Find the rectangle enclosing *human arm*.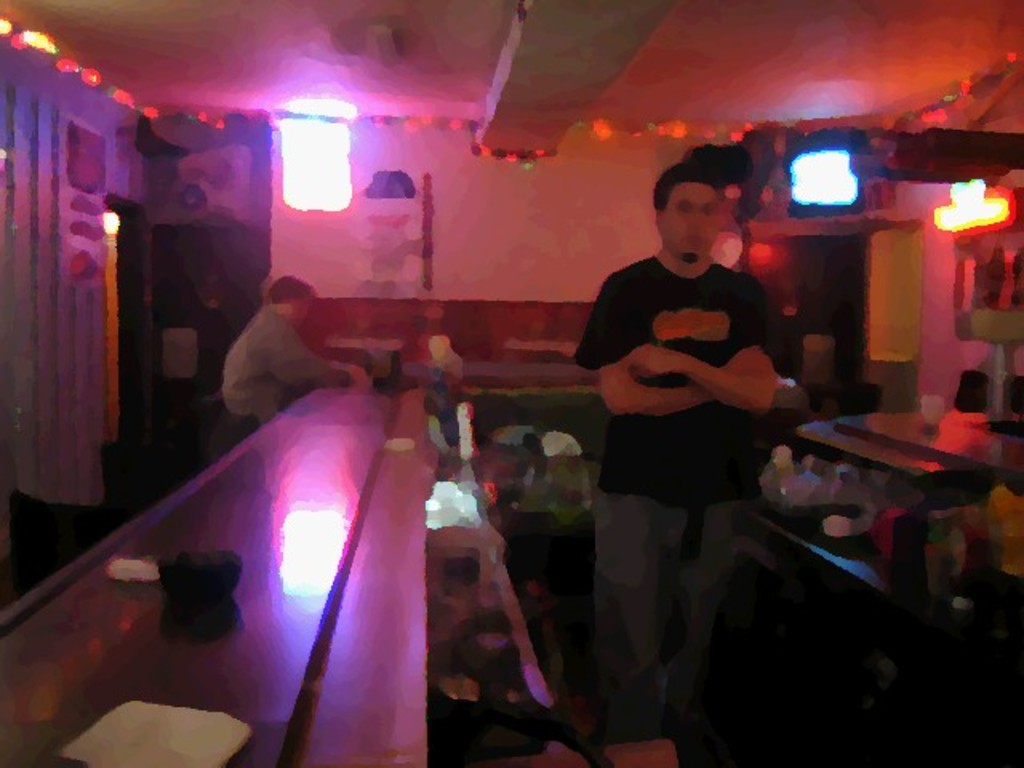
bbox(264, 314, 358, 389).
